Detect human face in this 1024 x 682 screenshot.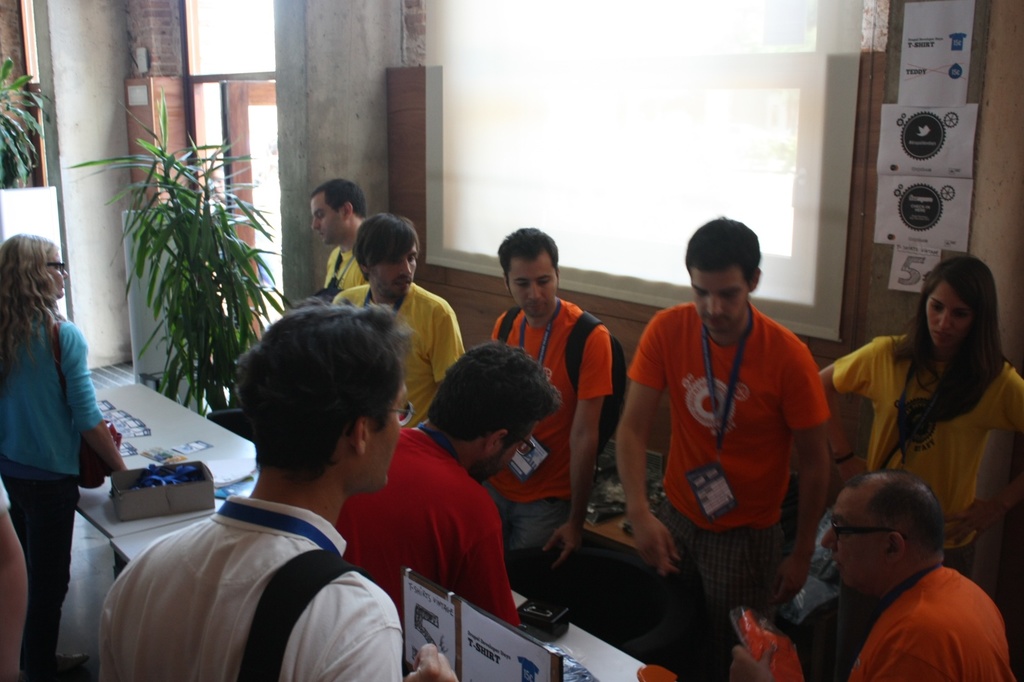
Detection: box=[483, 435, 527, 477].
